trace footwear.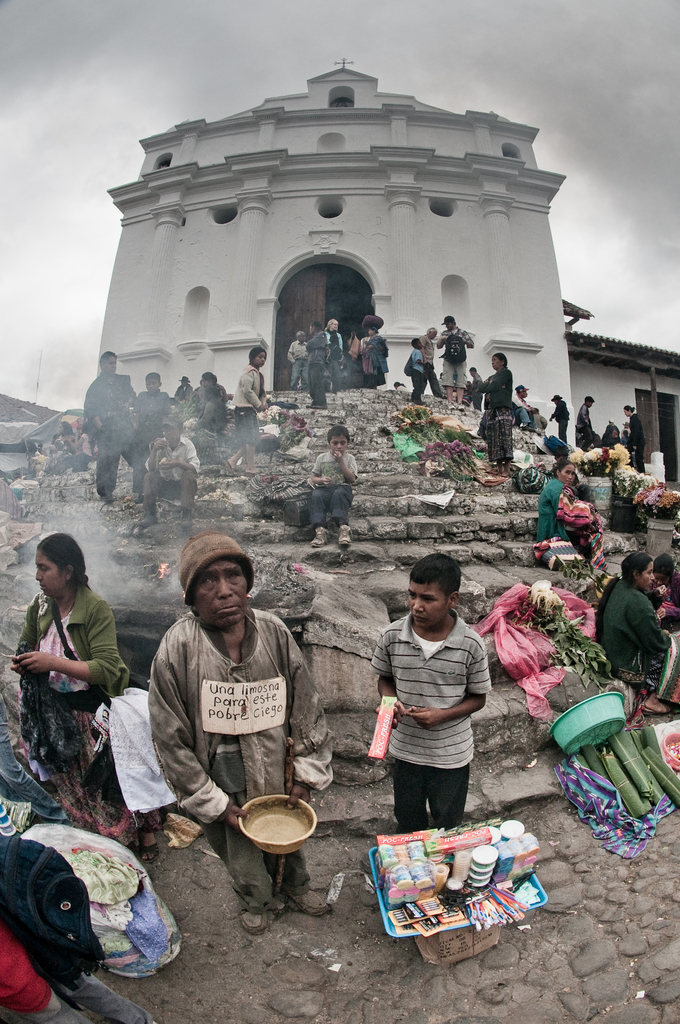
Traced to (138,494,166,527).
